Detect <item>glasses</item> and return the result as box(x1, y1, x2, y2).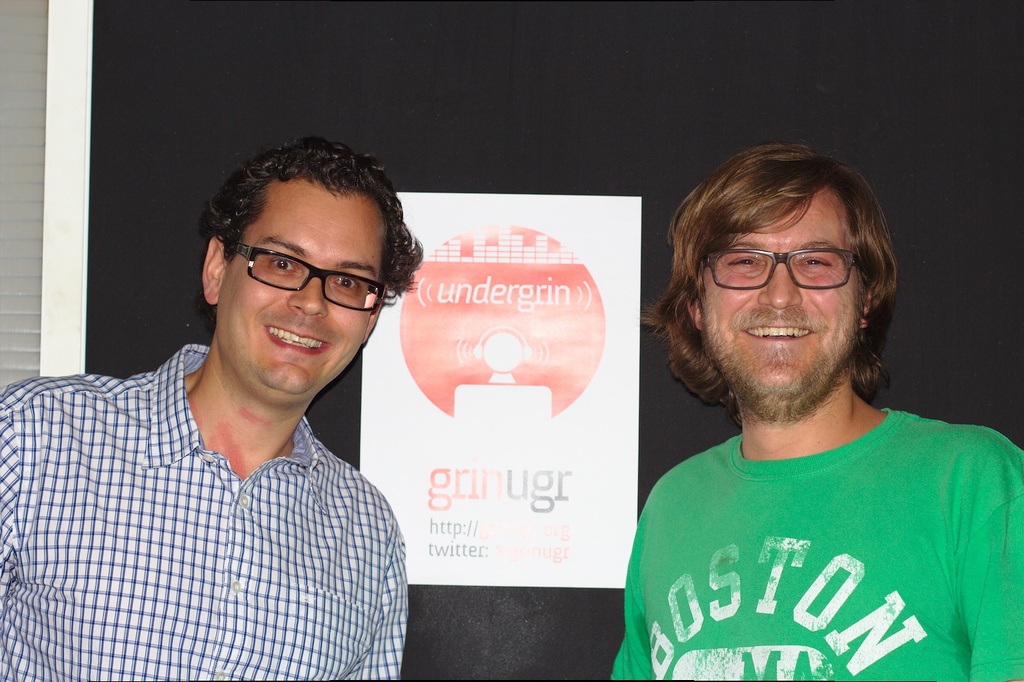
box(226, 238, 388, 316).
